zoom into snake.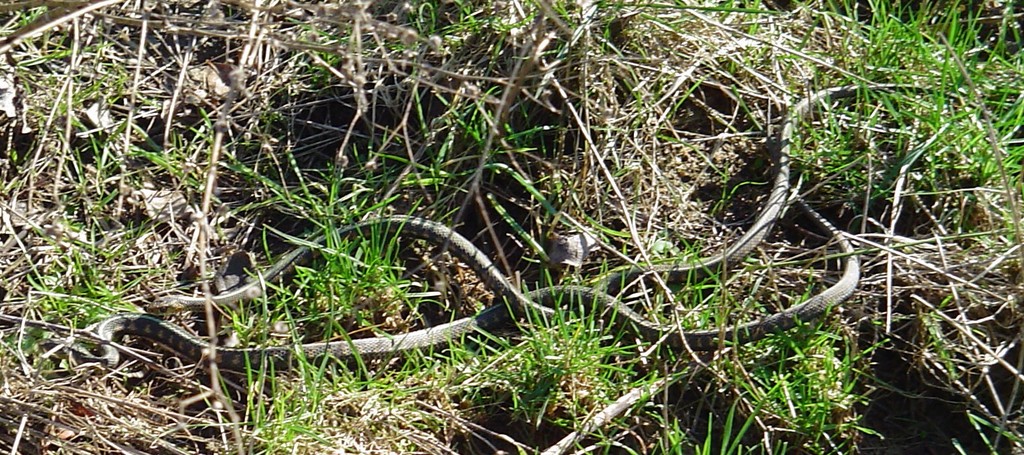
Zoom target: box(139, 85, 955, 323).
